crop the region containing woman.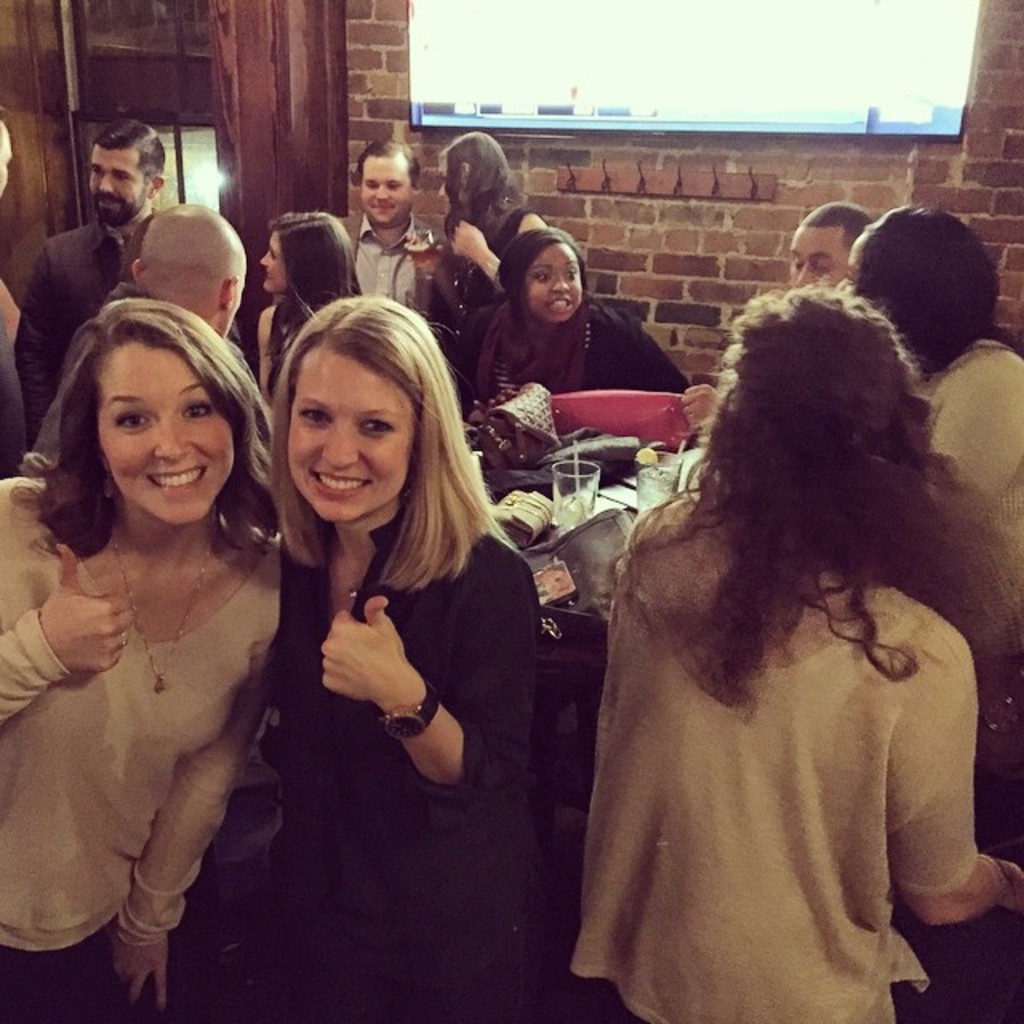
Crop region: <box>566,286,1022,1022</box>.
